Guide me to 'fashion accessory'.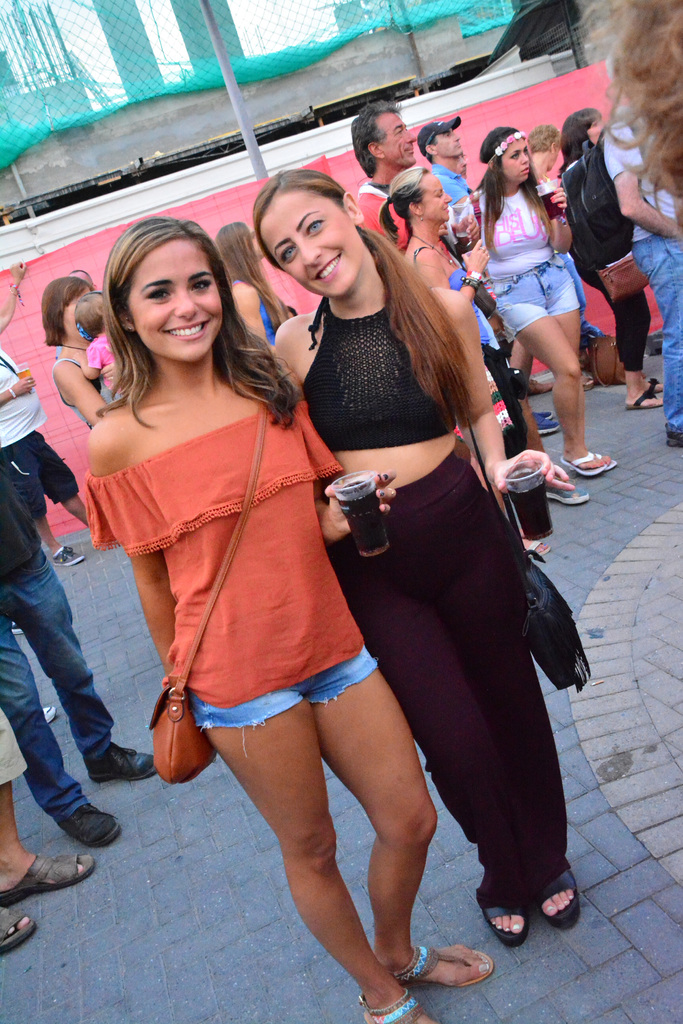
Guidance: select_region(593, 246, 655, 298).
